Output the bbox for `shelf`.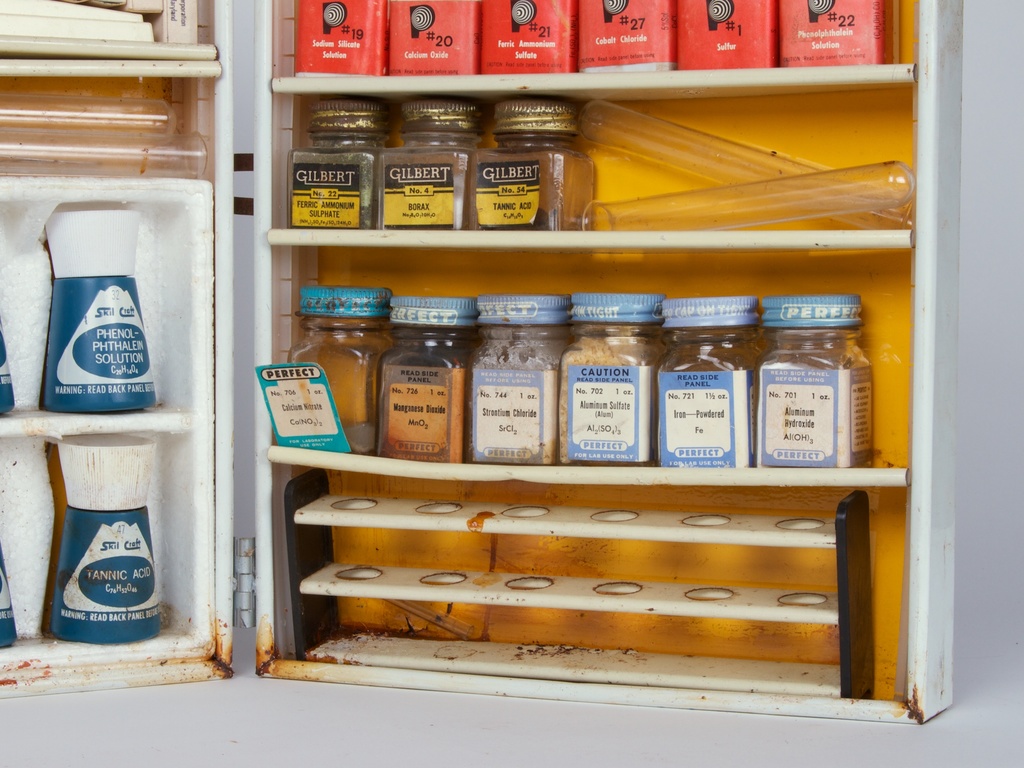
crop(243, 465, 947, 689).
